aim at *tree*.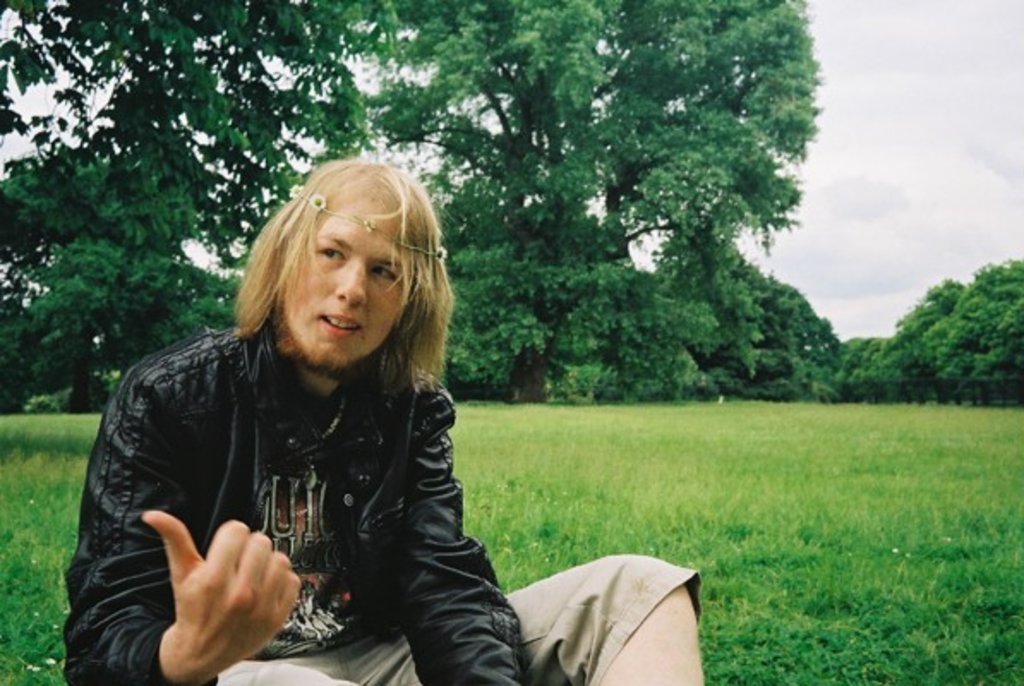
Aimed at BBox(882, 249, 1012, 396).
